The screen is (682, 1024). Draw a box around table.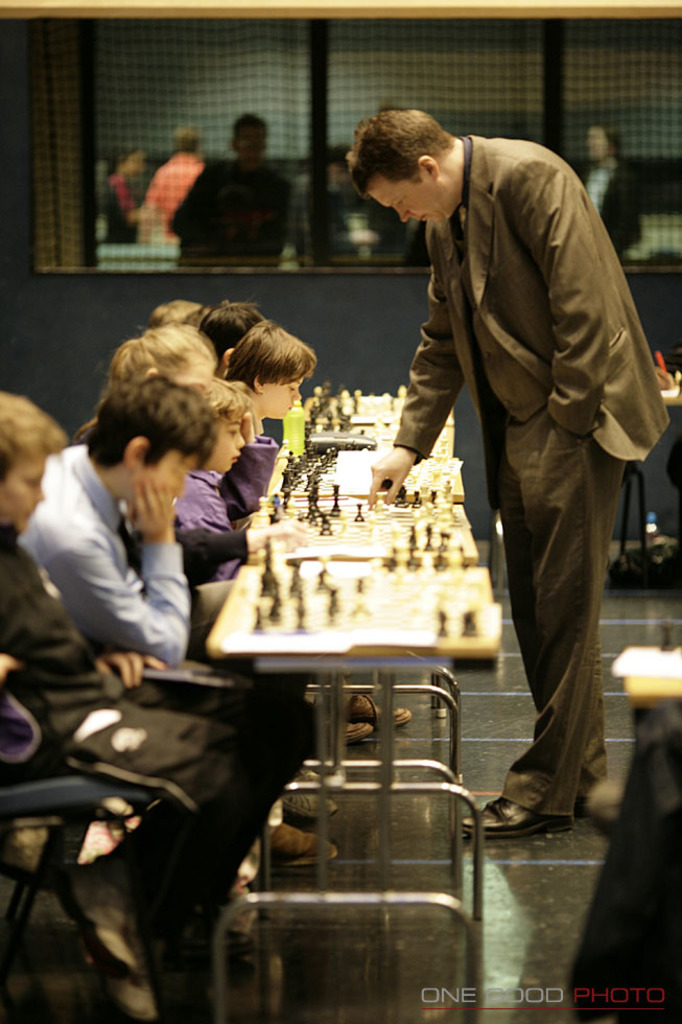
rect(204, 558, 502, 1023).
